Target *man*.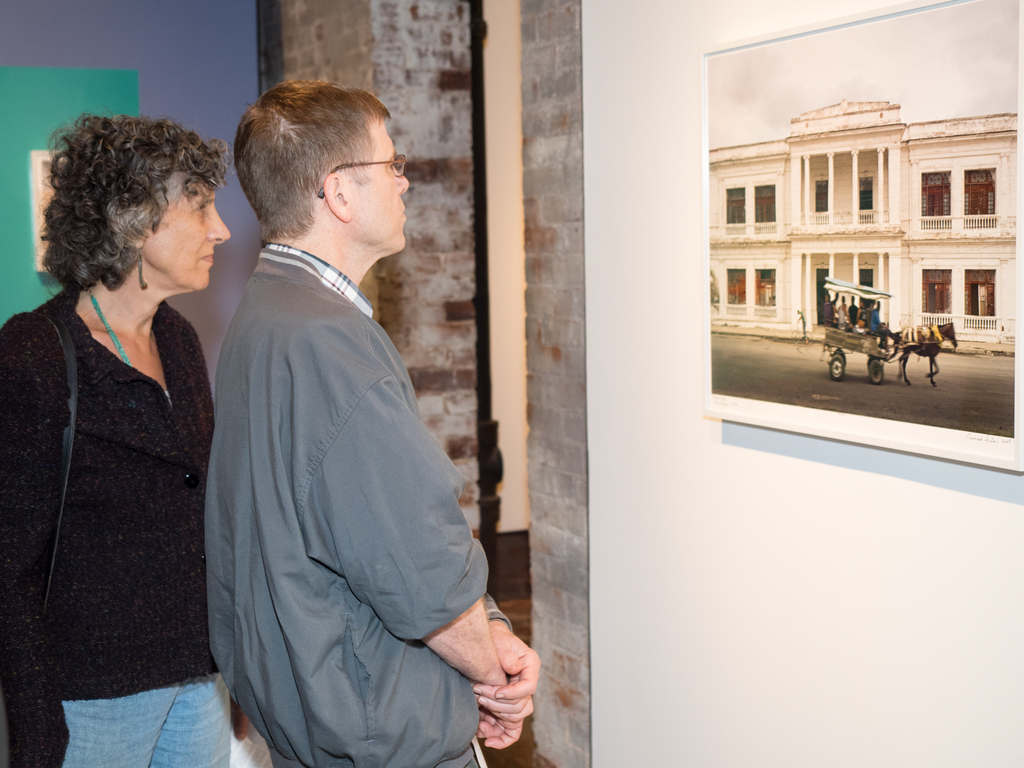
Target region: <region>193, 38, 502, 767</region>.
